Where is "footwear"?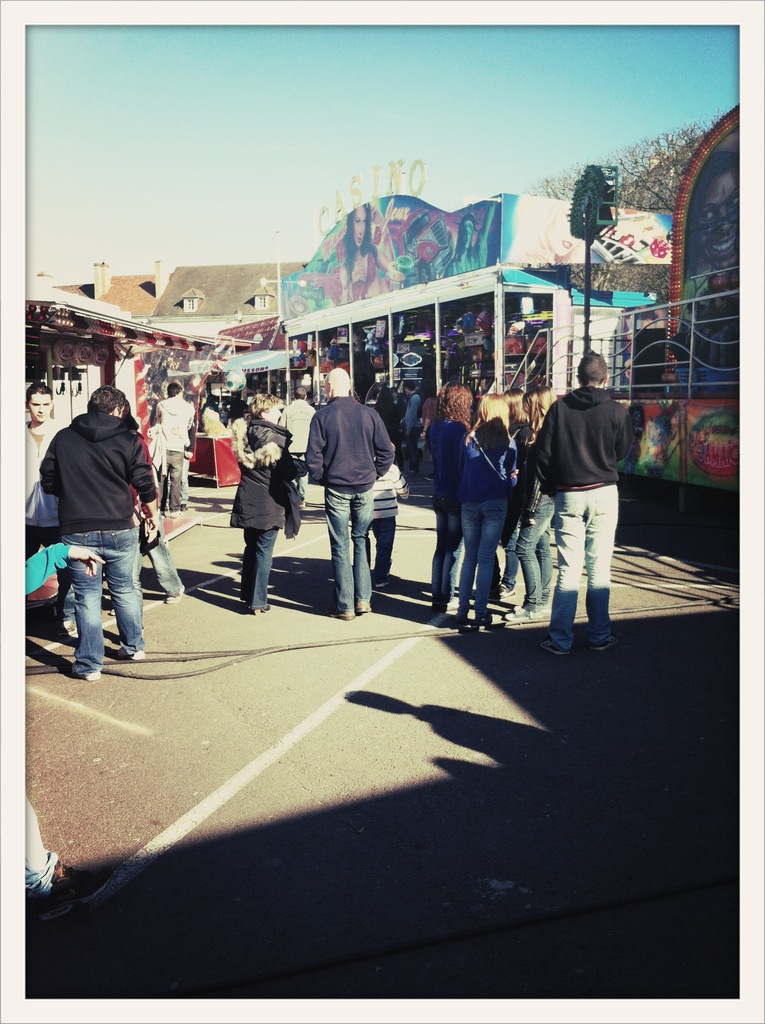
{"left": 487, "top": 584, "right": 516, "bottom": 601}.
